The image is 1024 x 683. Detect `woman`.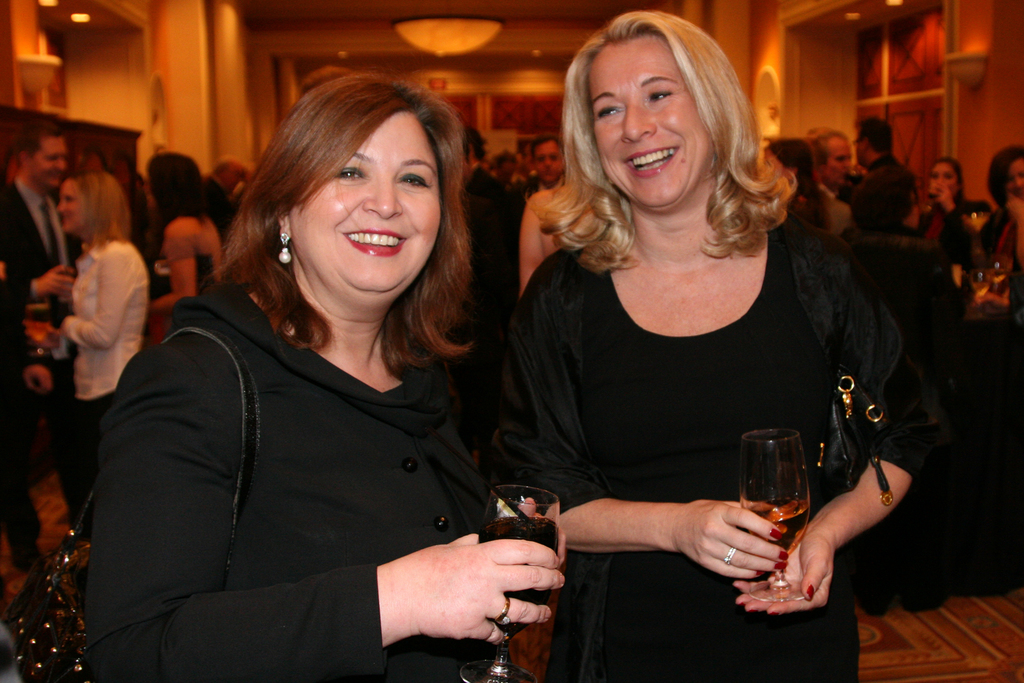
Detection: <box>965,143,1023,268</box>.
